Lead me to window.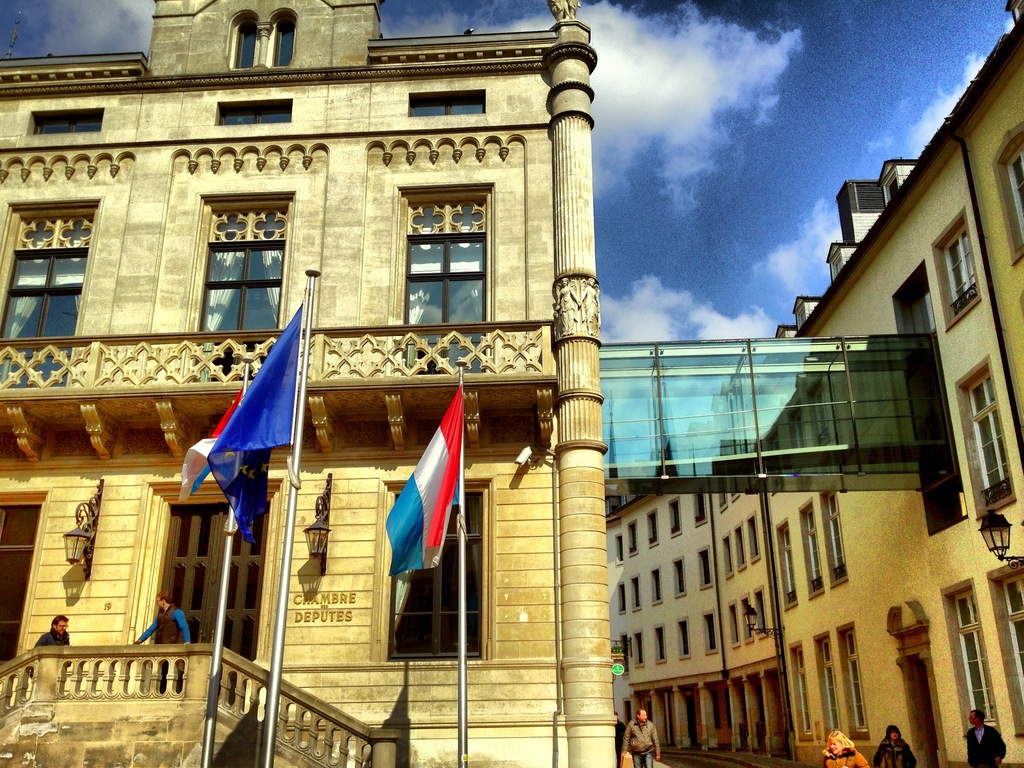
Lead to region(747, 509, 759, 561).
